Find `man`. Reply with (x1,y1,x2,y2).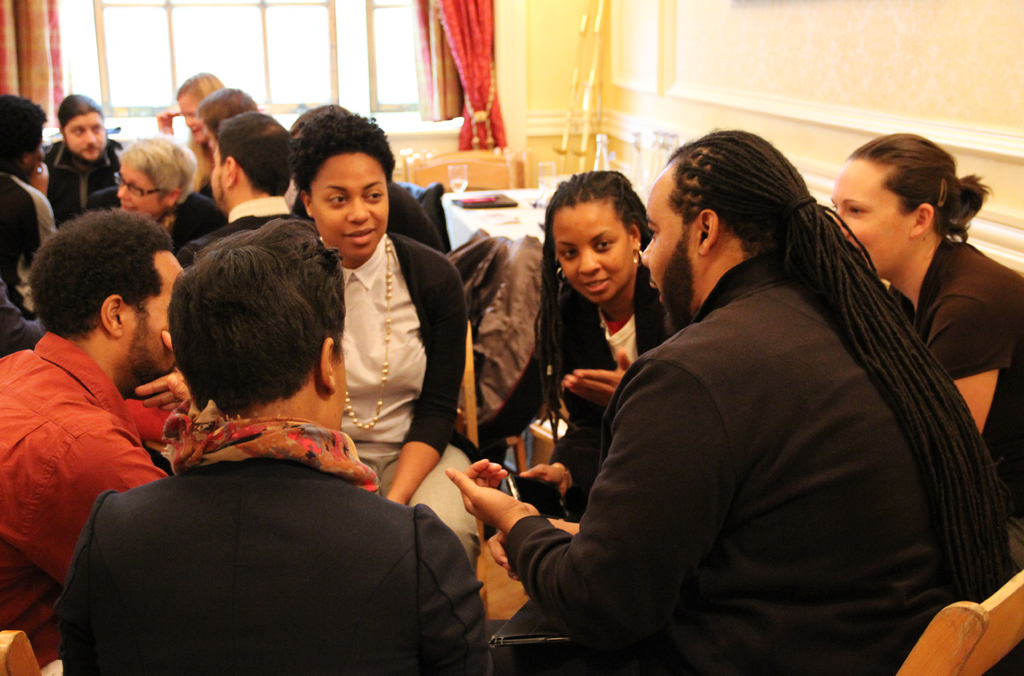
(515,122,1010,671).
